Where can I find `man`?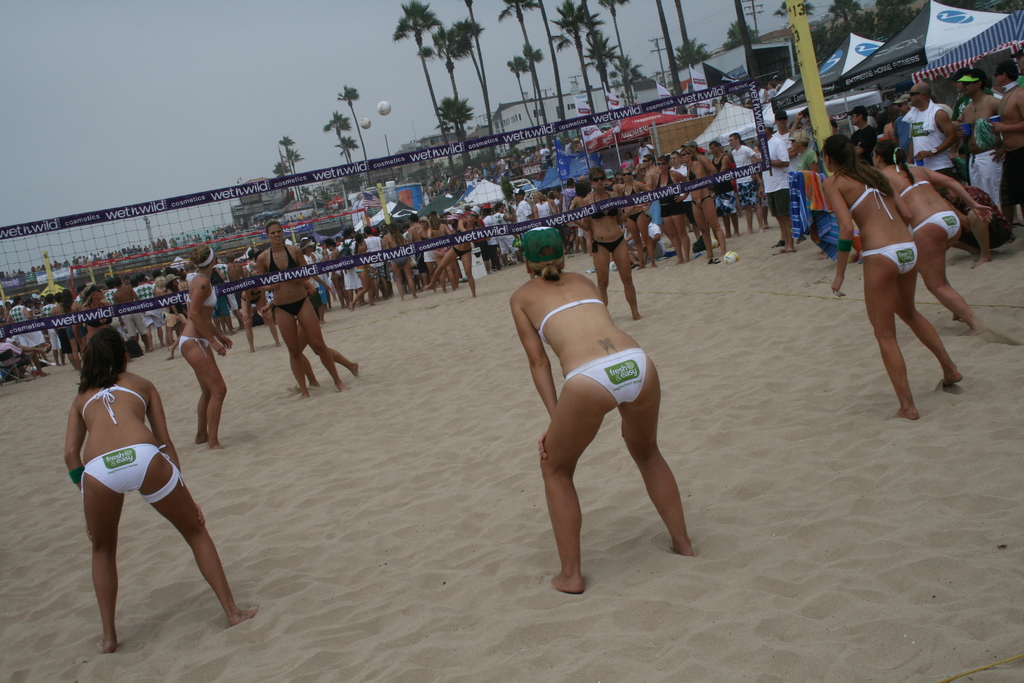
You can find it at (906, 82, 959, 181).
